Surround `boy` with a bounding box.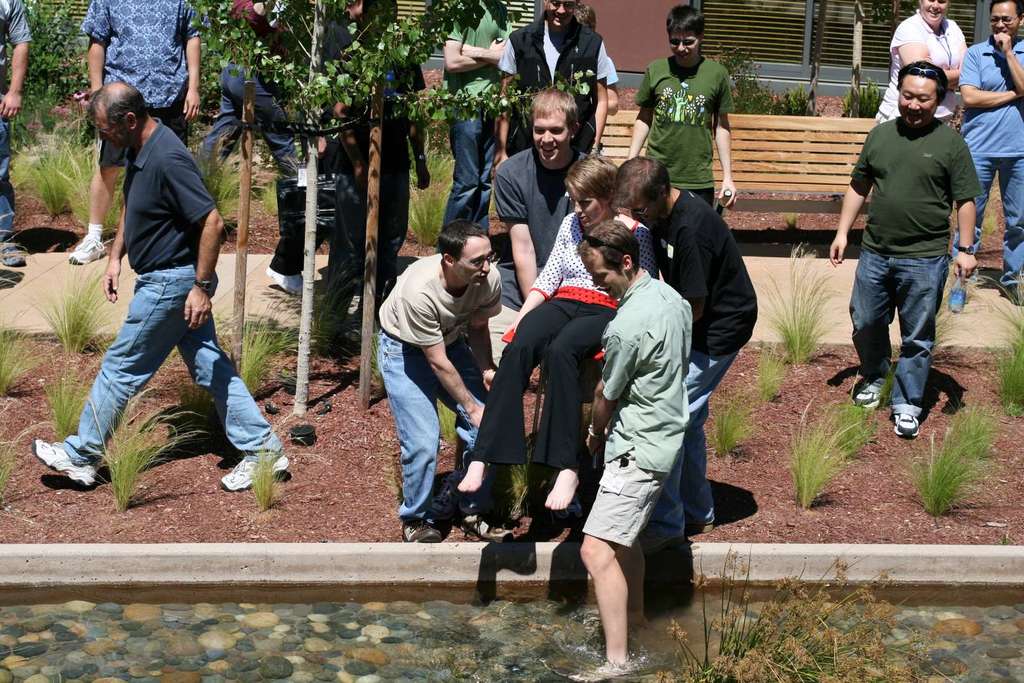
[left=628, top=3, right=740, bottom=216].
